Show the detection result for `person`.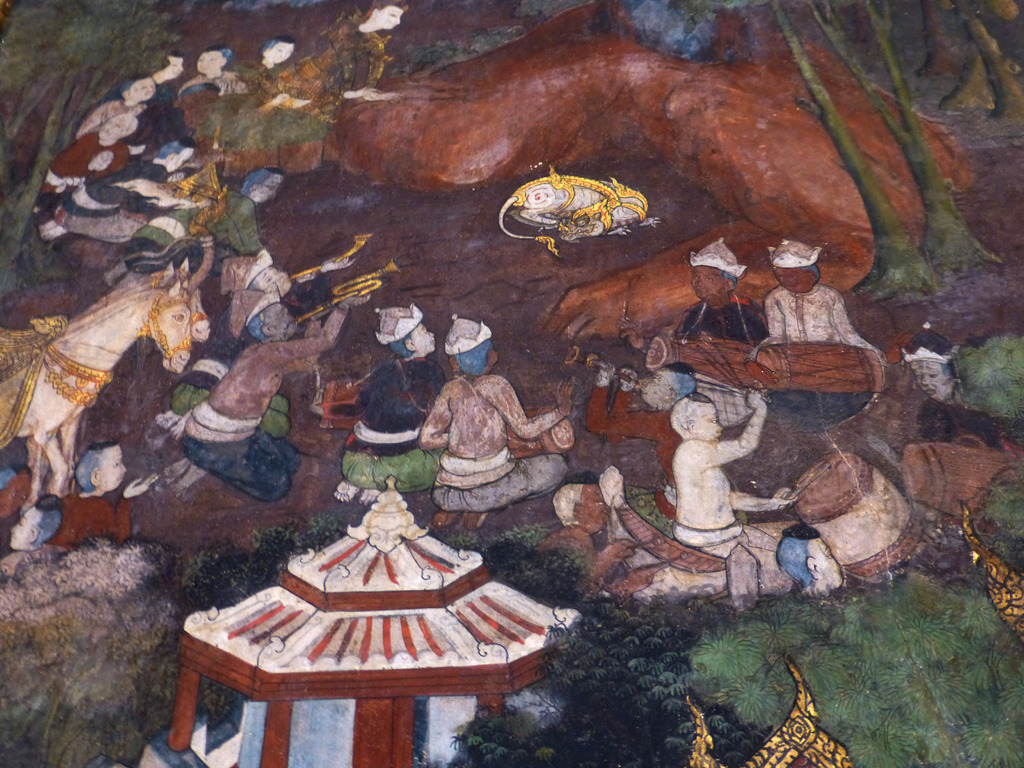
region(149, 53, 189, 99).
